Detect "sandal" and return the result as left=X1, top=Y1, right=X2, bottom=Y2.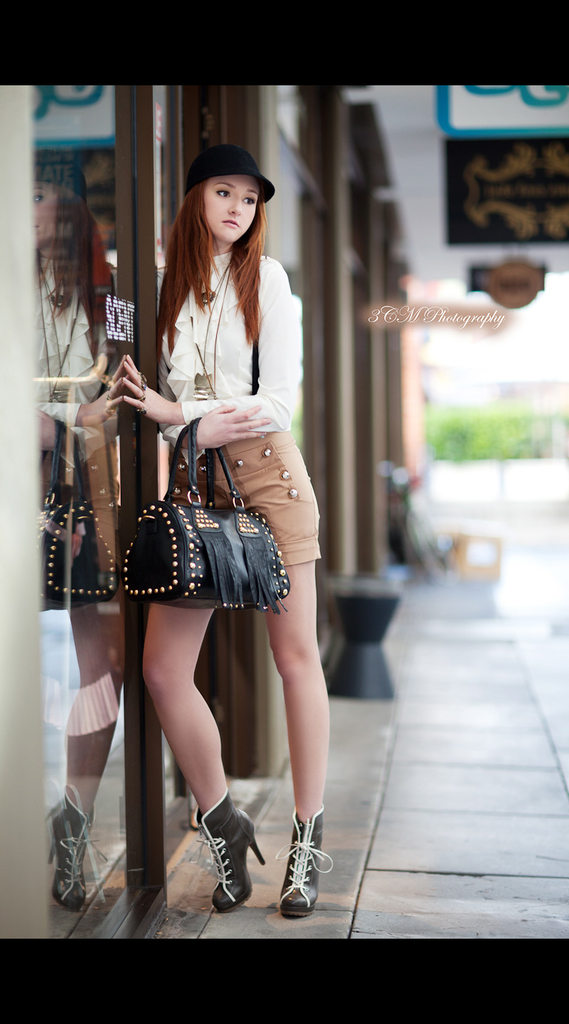
left=273, top=808, right=335, bottom=918.
